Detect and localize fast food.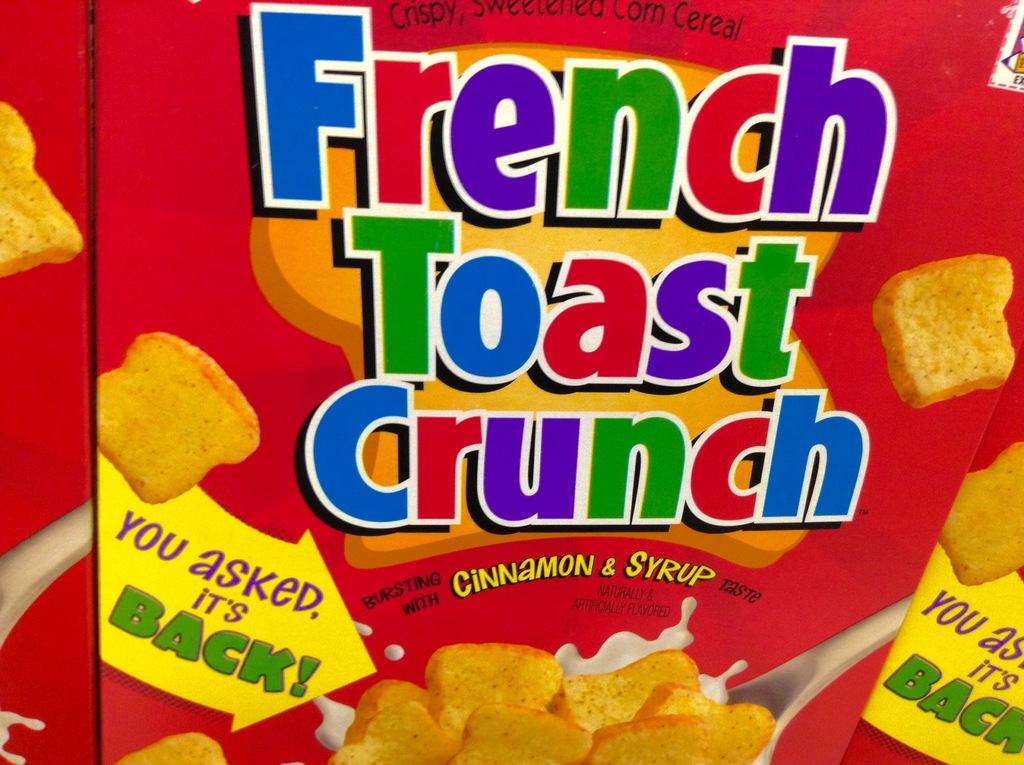
Localized at bbox=(596, 711, 720, 764).
